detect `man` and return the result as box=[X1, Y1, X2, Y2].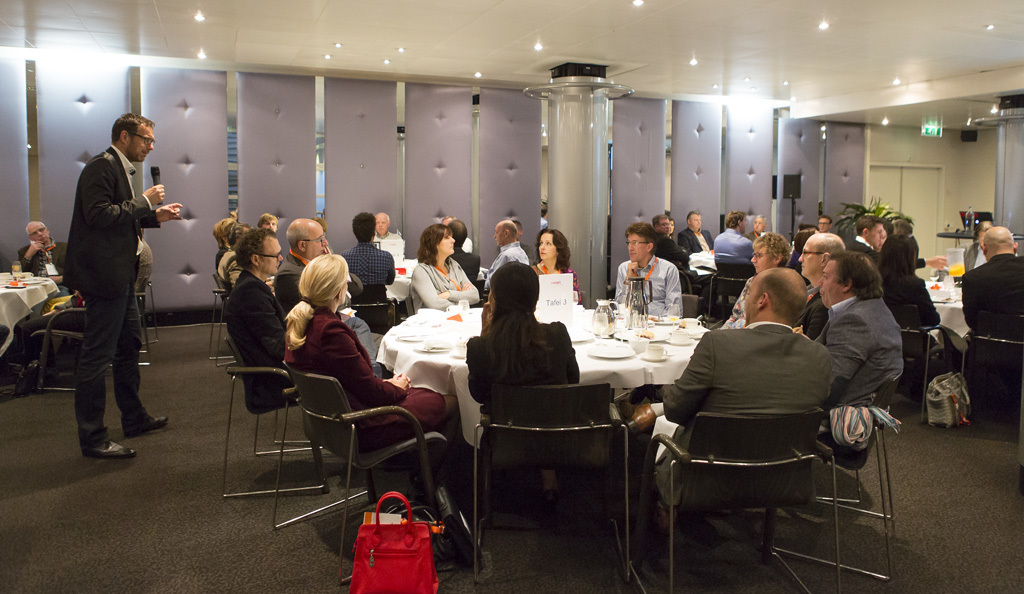
box=[339, 213, 393, 304].
